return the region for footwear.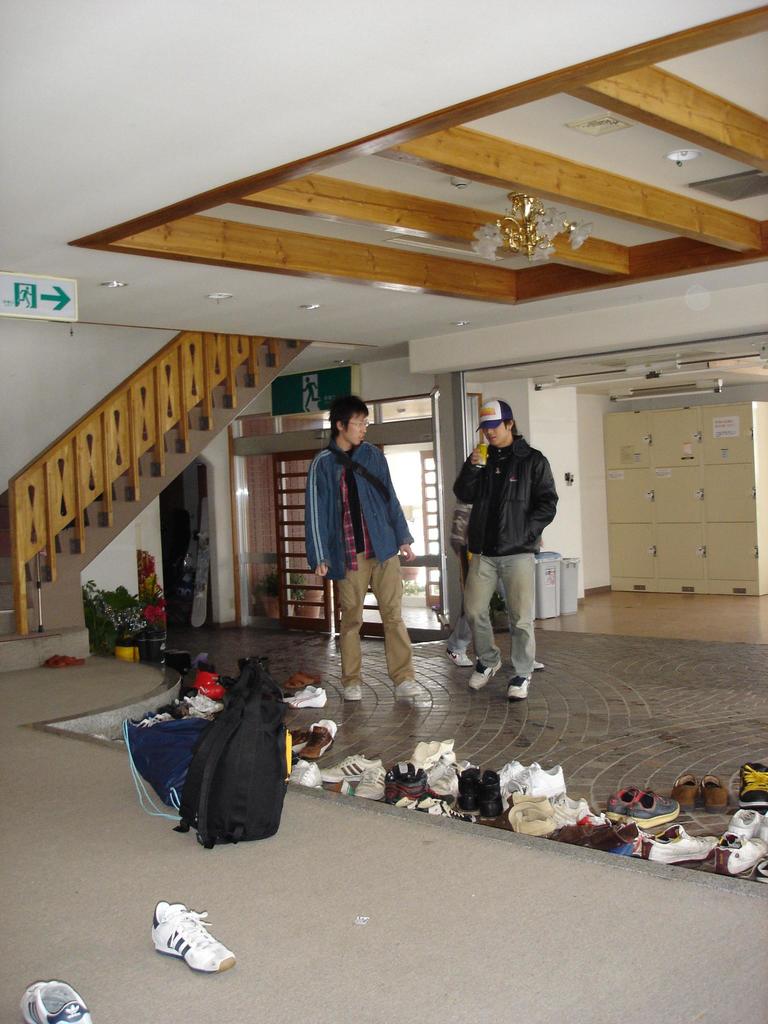
[x1=401, y1=773, x2=435, y2=794].
